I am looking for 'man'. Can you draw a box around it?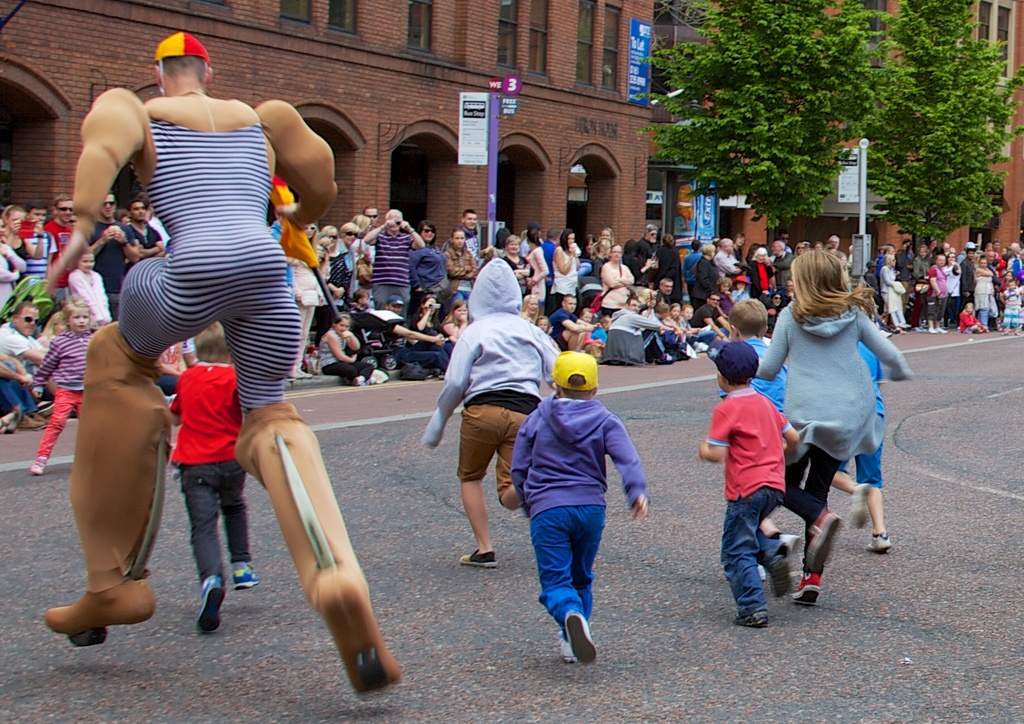
Sure, the bounding box is bbox=(765, 240, 796, 293).
